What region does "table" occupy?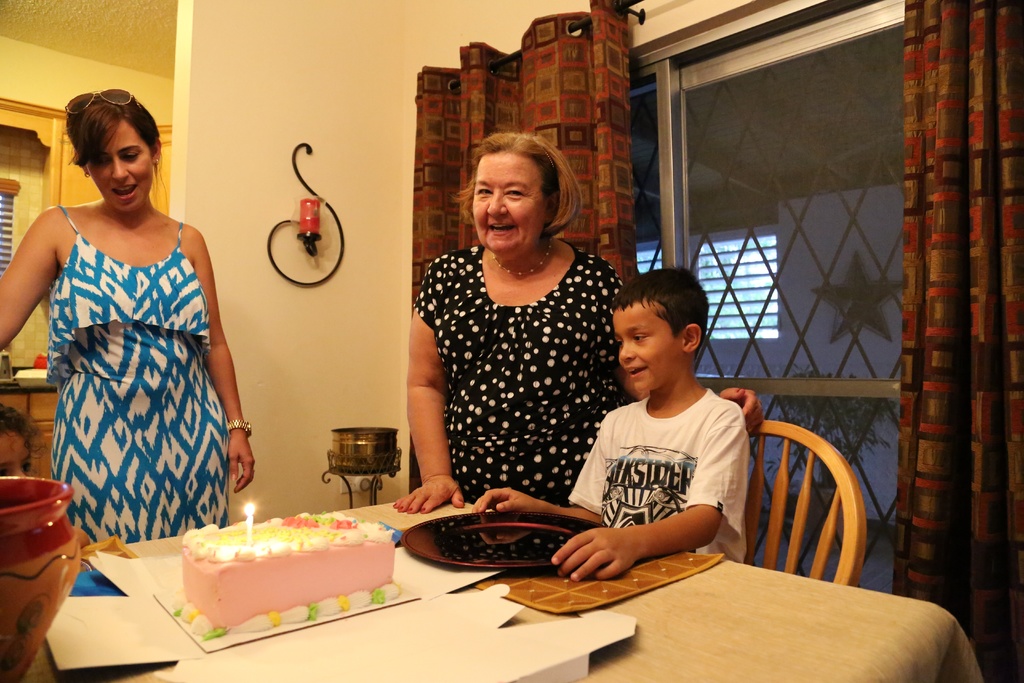
l=218, t=488, r=944, b=666.
